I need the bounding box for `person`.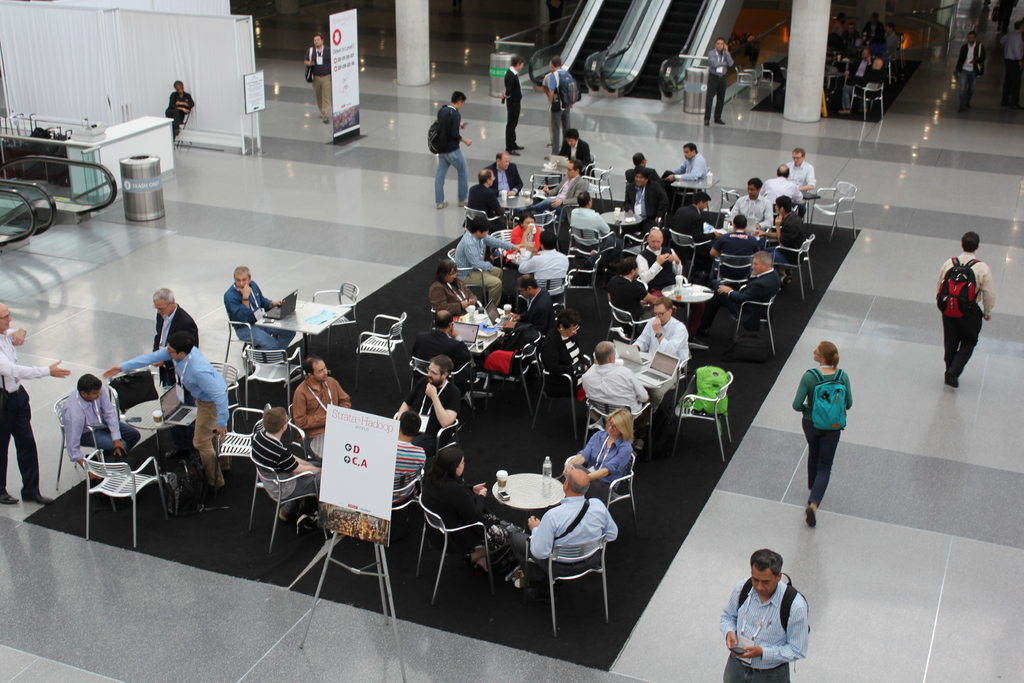
Here it is: x1=487, y1=462, x2=618, y2=589.
